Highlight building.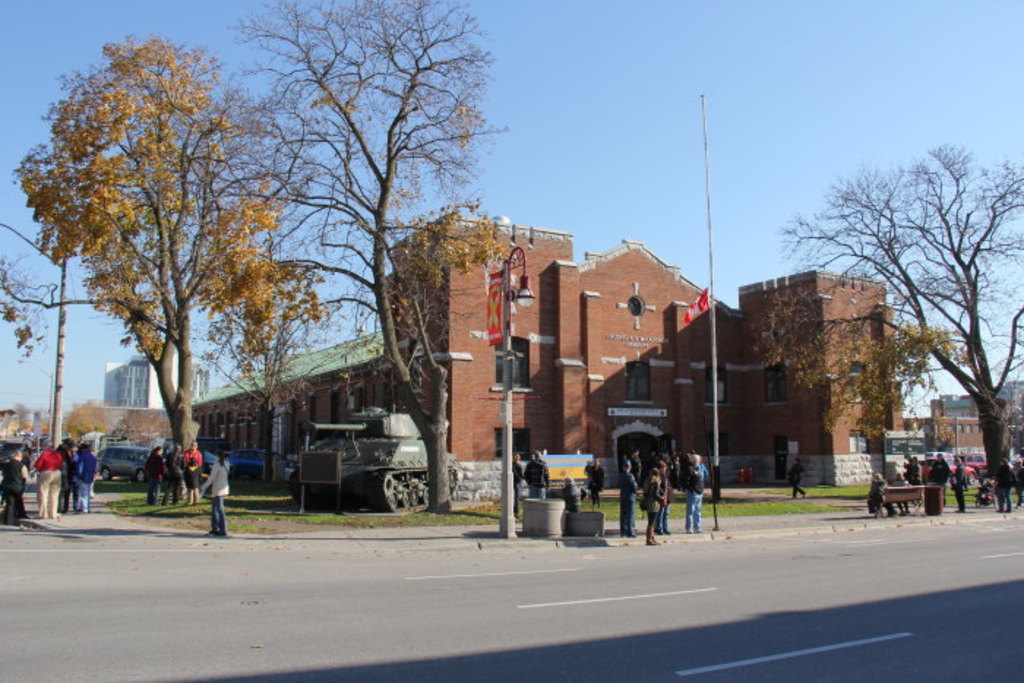
Highlighted region: 102 350 212 412.
